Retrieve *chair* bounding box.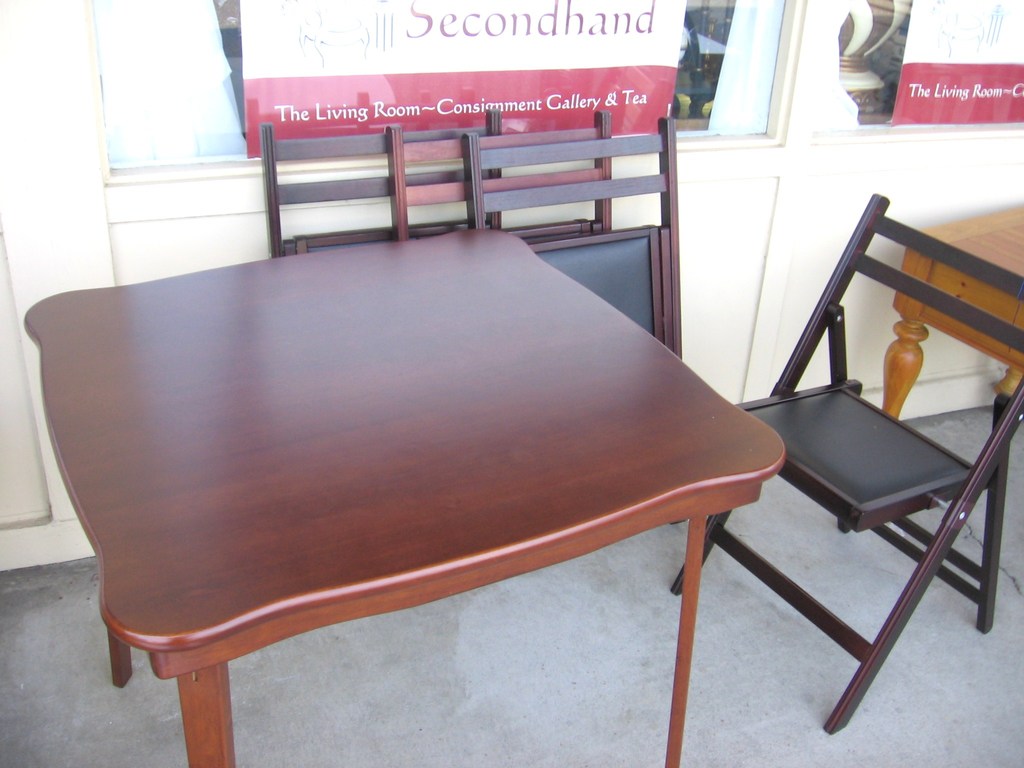
Bounding box: 472/110/701/523.
